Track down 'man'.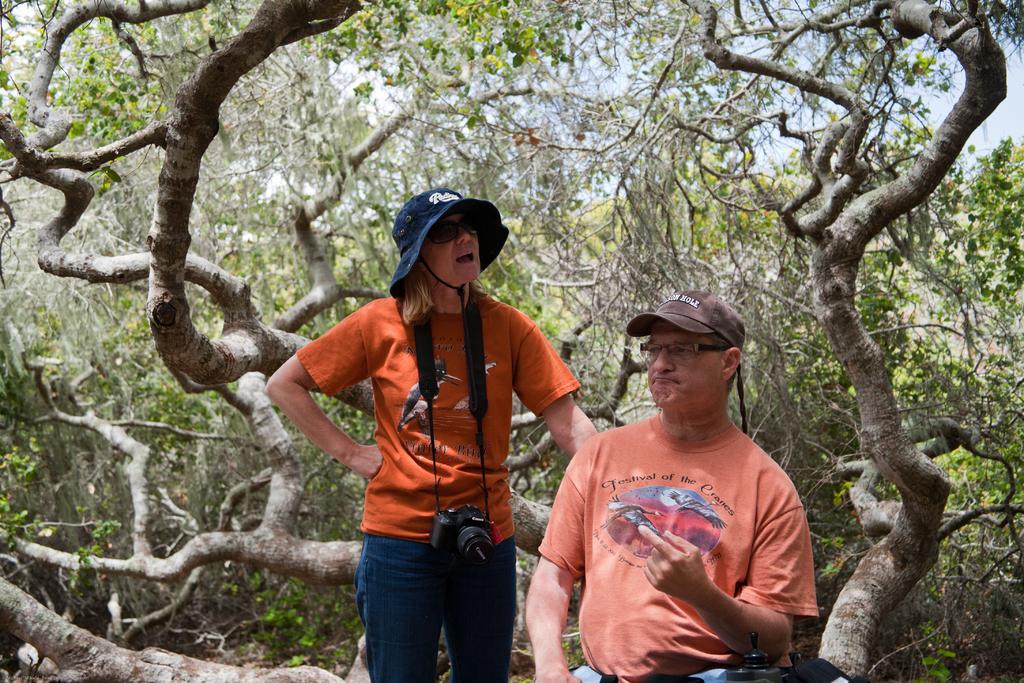
Tracked to crop(523, 286, 824, 682).
